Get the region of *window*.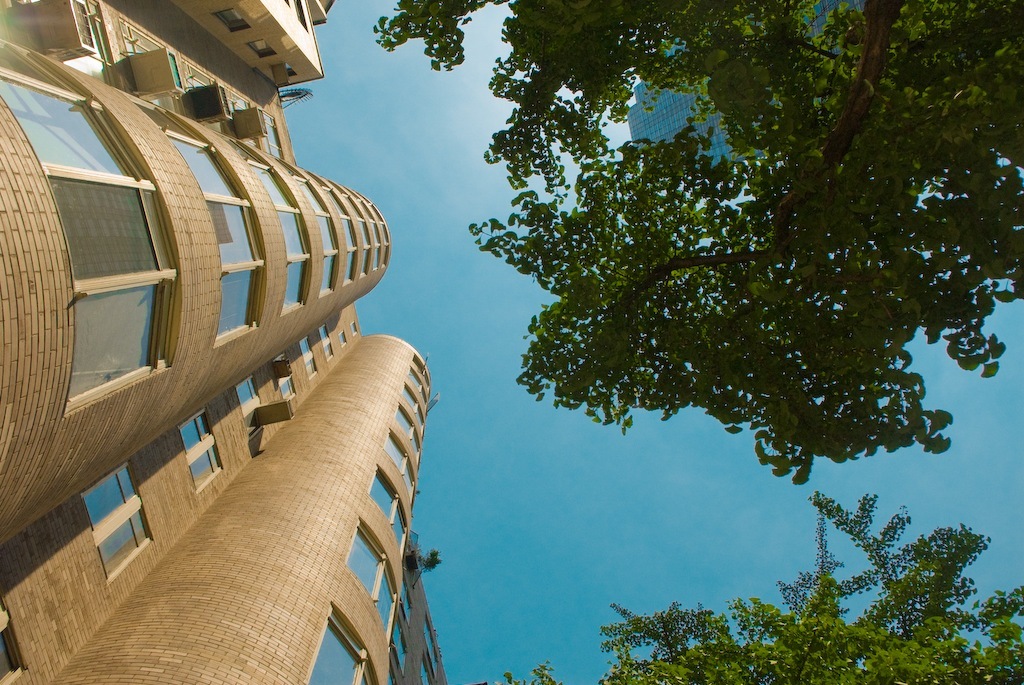
bbox=[237, 381, 269, 435].
